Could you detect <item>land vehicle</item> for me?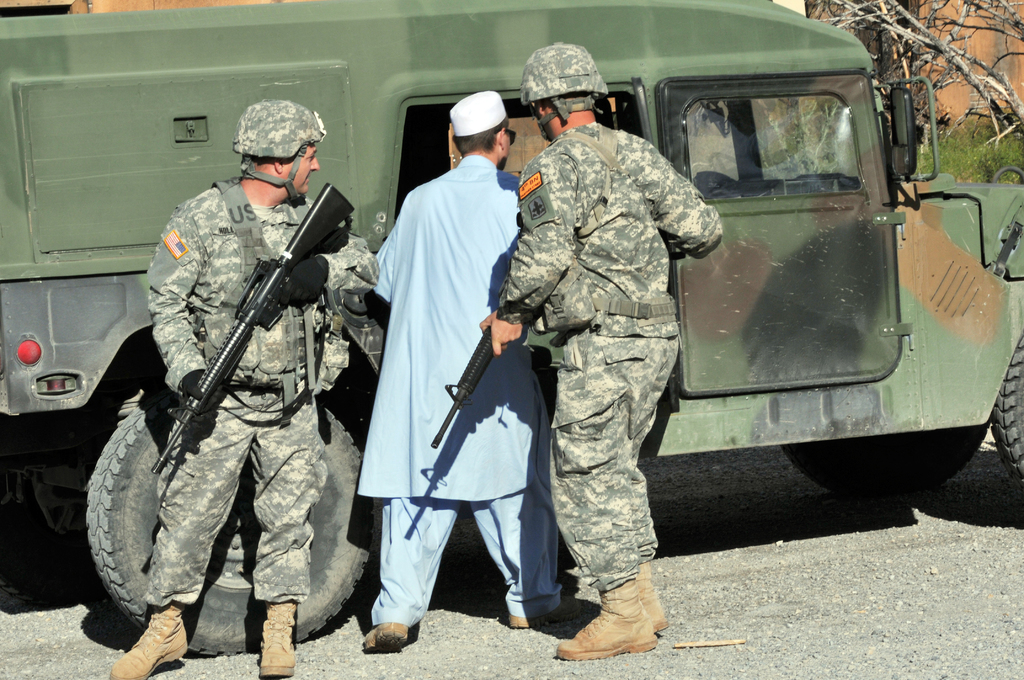
Detection result: box=[0, 0, 1023, 659].
